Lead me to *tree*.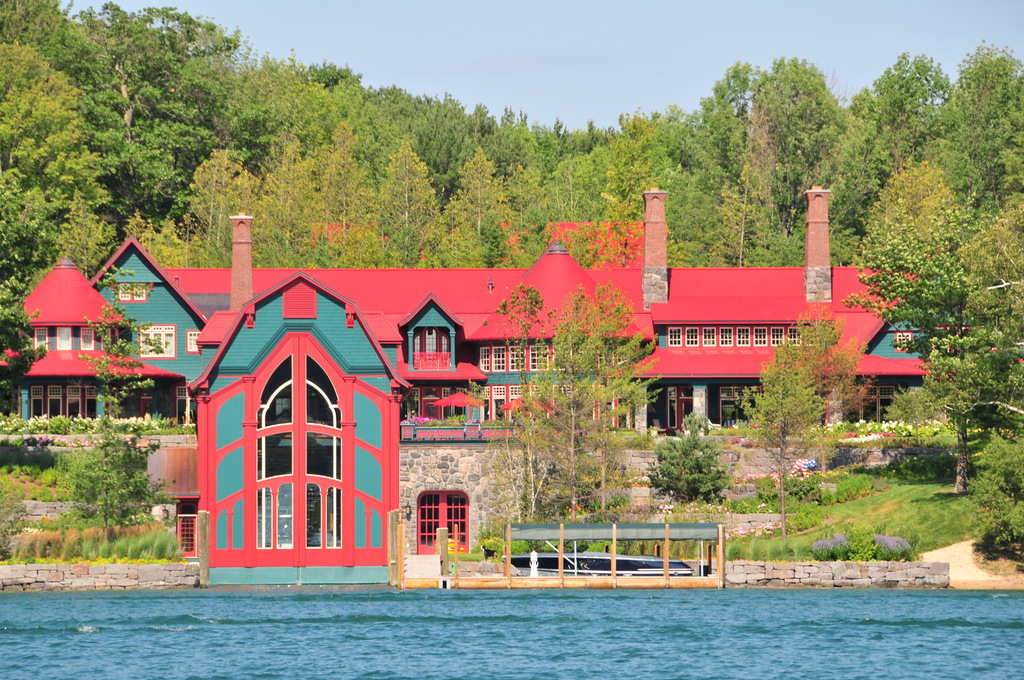
Lead to x1=846 y1=158 x2=979 y2=359.
